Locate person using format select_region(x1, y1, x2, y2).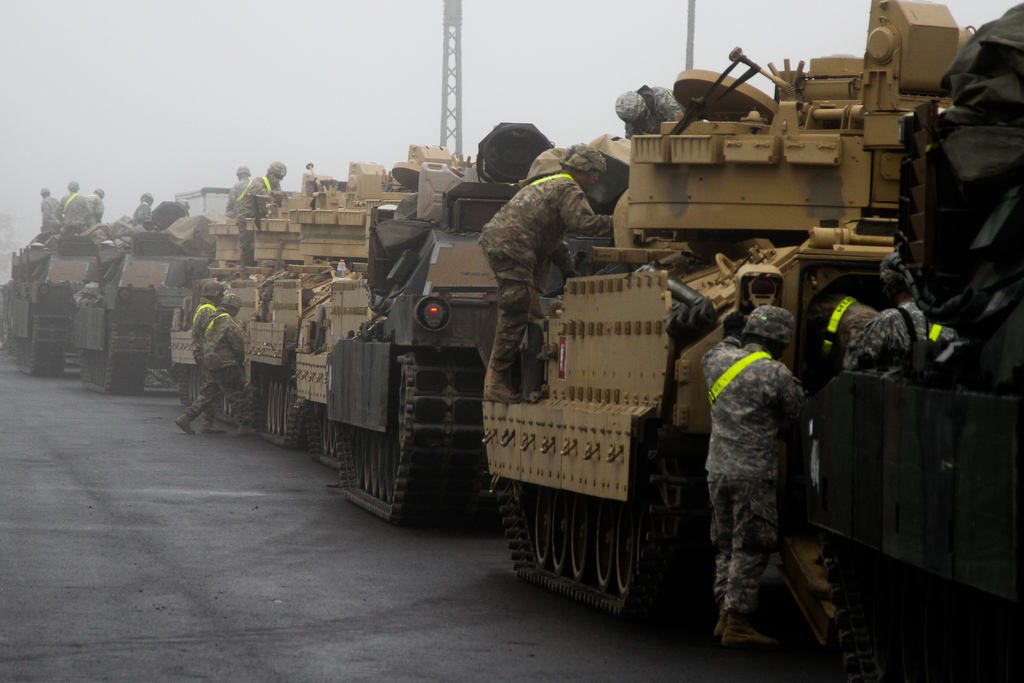
select_region(52, 181, 90, 243).
